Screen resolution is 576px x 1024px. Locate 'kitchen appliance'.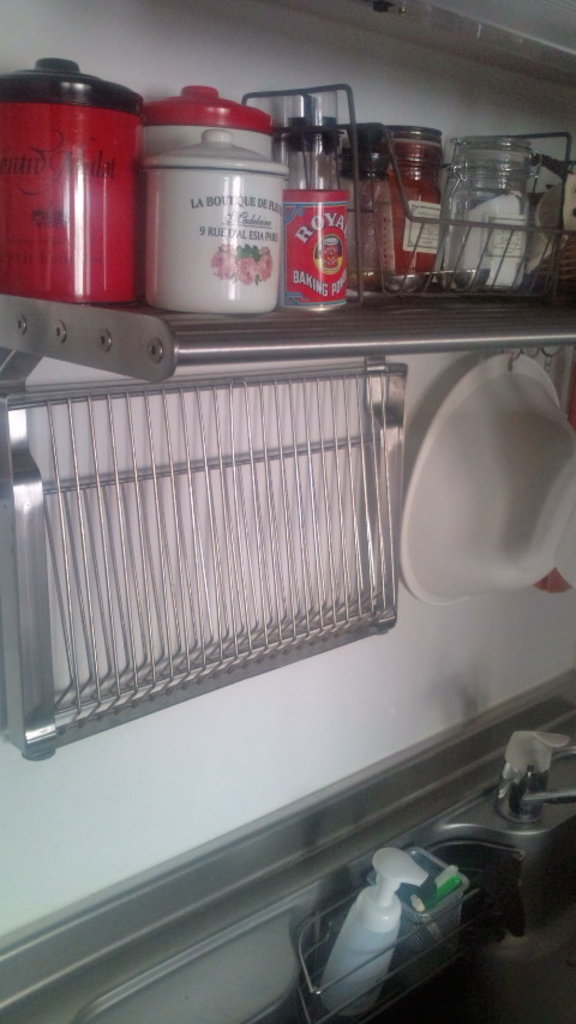
box=[143, 82, 262, 151].
